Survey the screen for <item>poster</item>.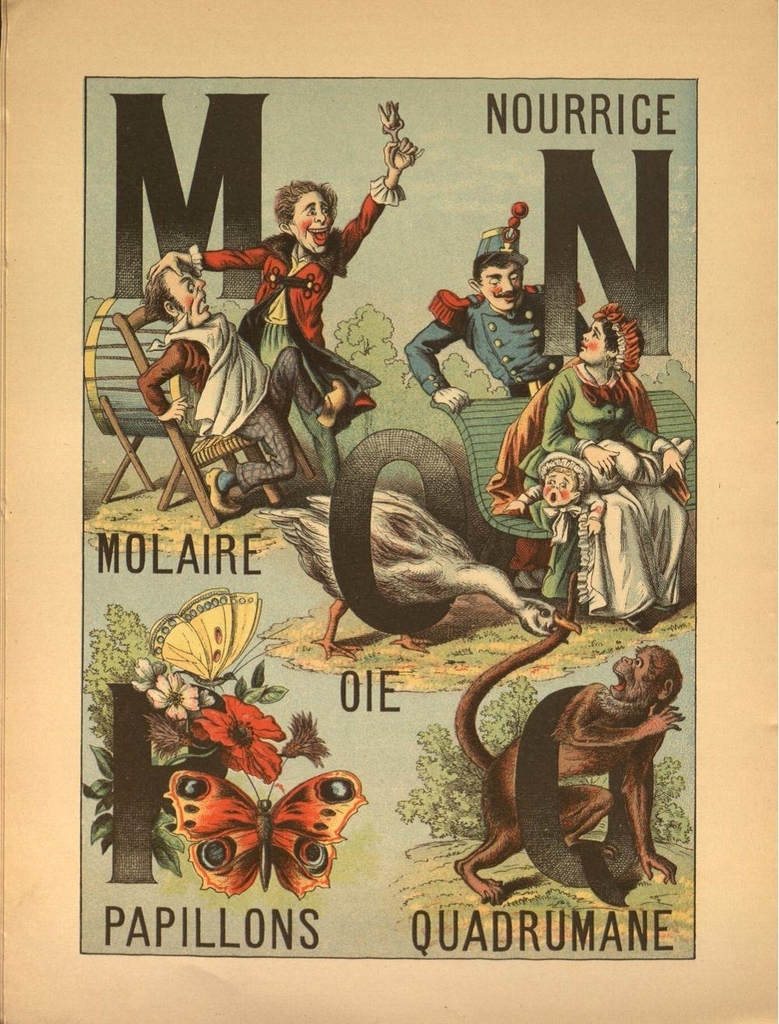
Survey found: crop(0, 0, 778, 1023).
